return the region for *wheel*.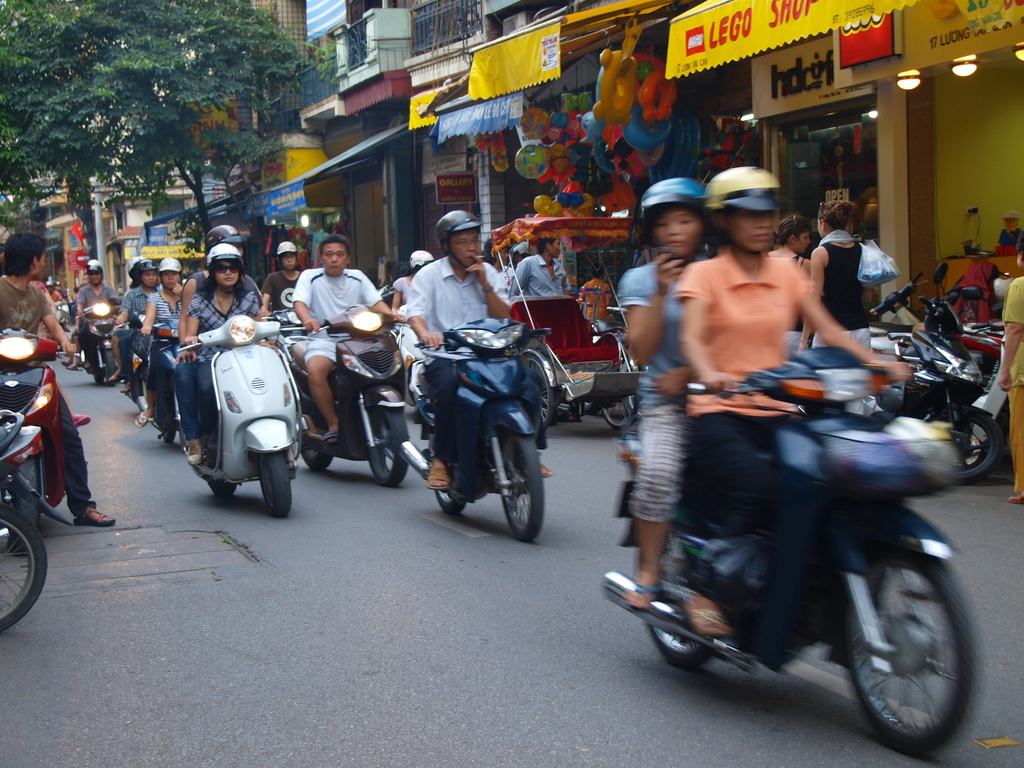
pyautogui.locateOnScreen(209, 472, 241, 502).
